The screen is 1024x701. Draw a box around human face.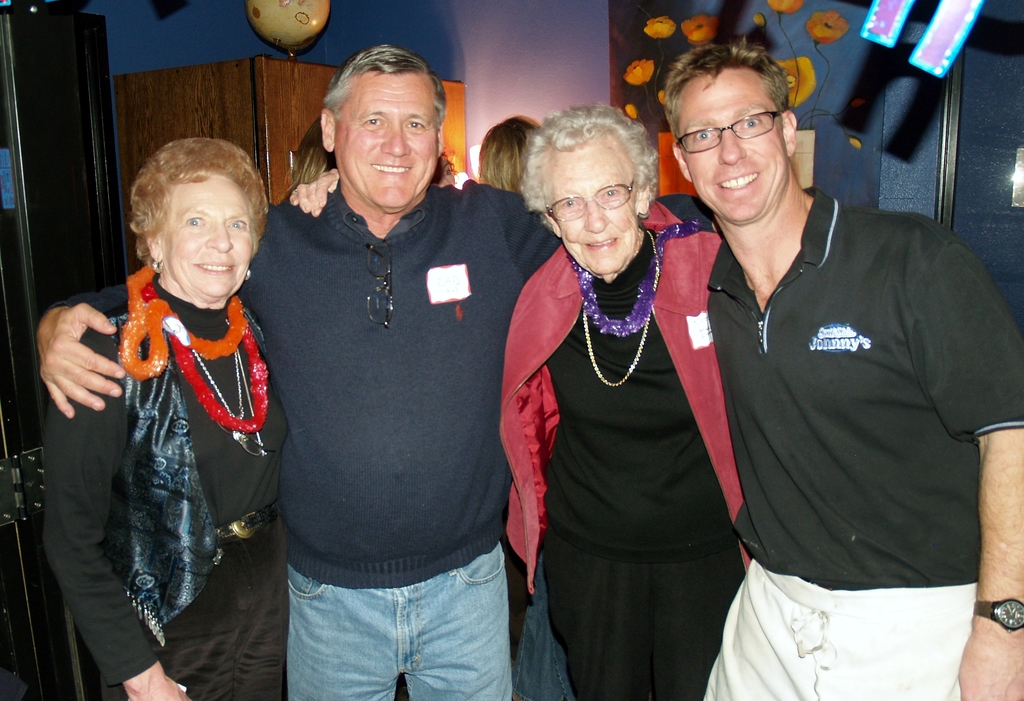
x1=165 y1=180 x2=253 y2=307.
